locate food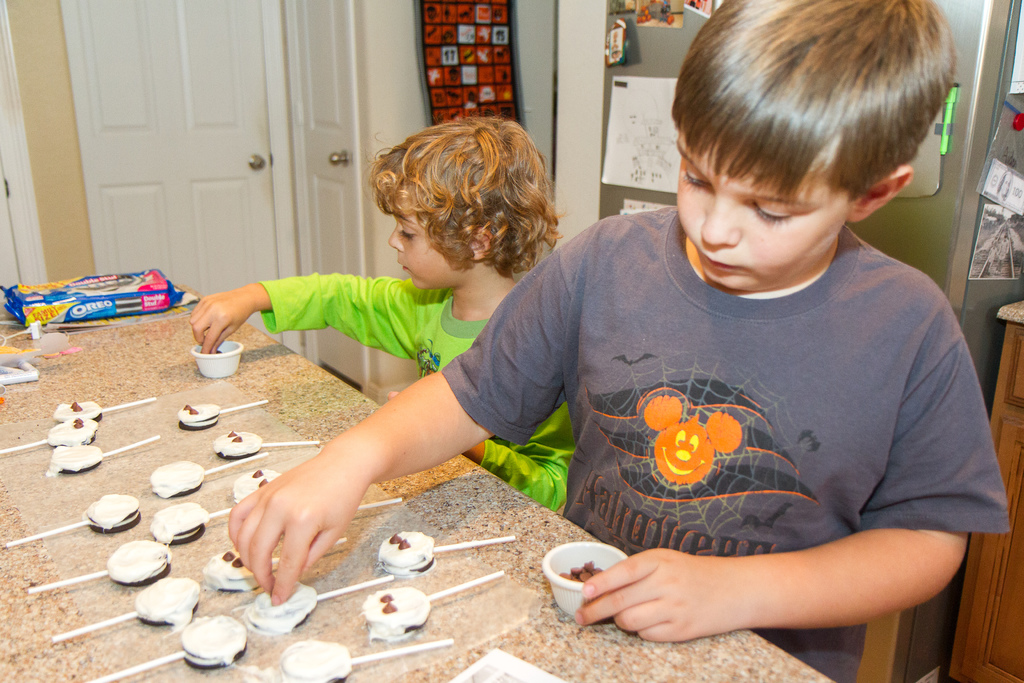
44 415 100 450
